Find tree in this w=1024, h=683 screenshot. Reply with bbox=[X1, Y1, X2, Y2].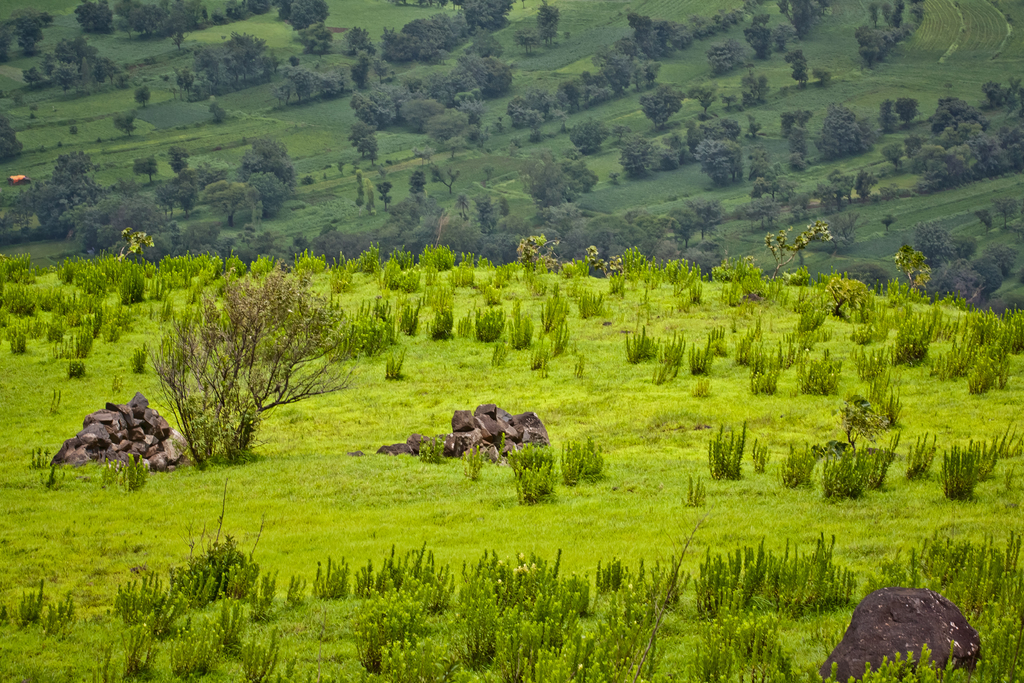
bbox=[76, 0, 107, 31].
